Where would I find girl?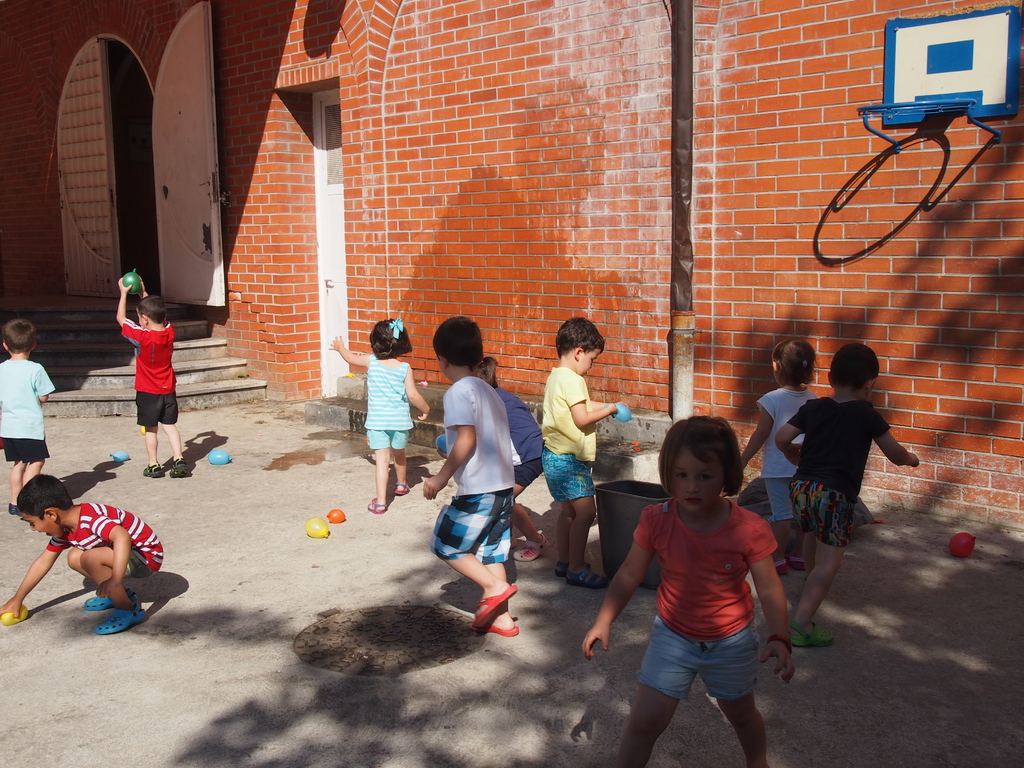
At (581,417,796,767).
